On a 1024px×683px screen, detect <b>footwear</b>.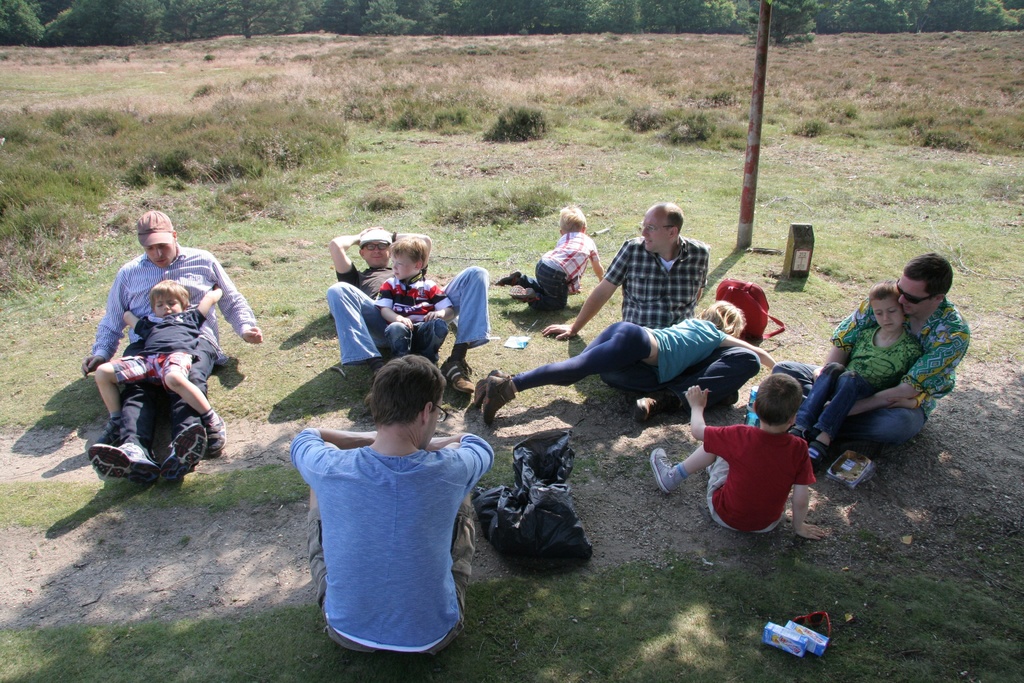
<bbox>509, 286, 534, 299</bbox>.
